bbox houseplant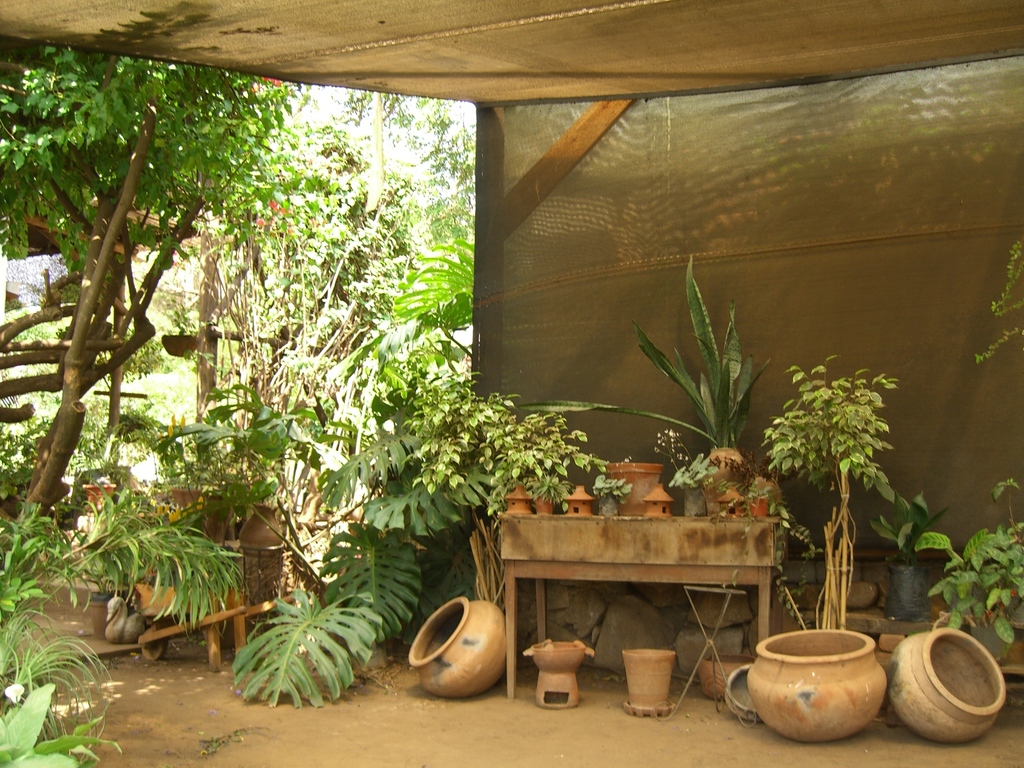
<region>408, 365, 604, 655</region>
